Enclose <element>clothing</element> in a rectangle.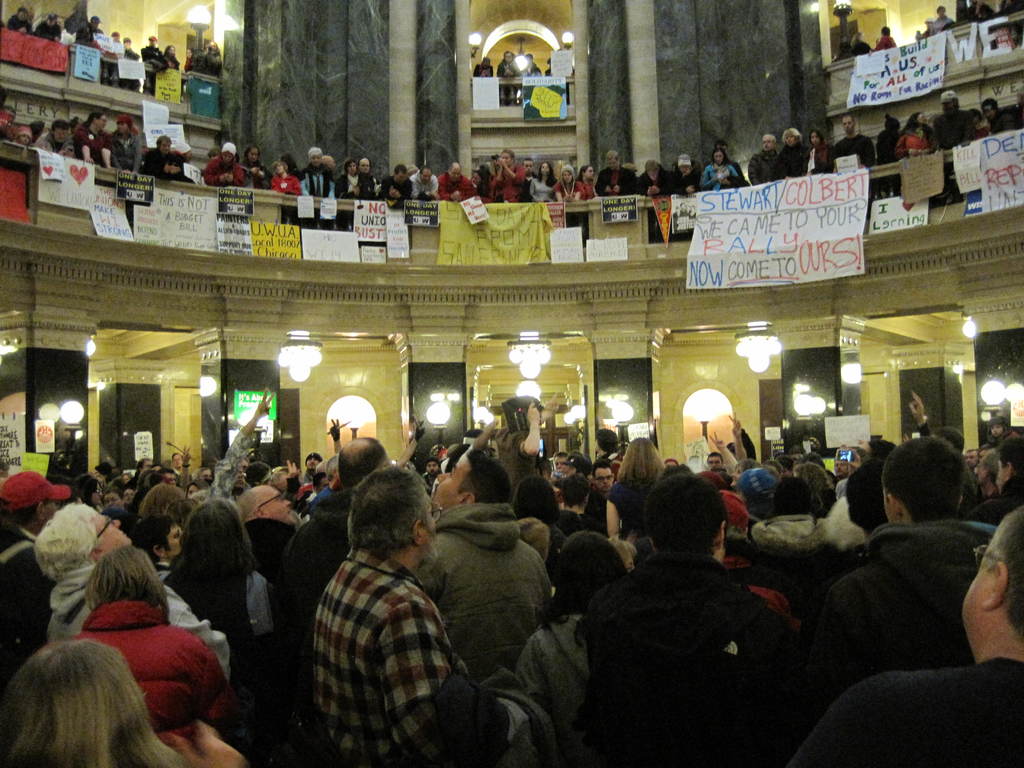
<box>199,154,243,183</box>.
